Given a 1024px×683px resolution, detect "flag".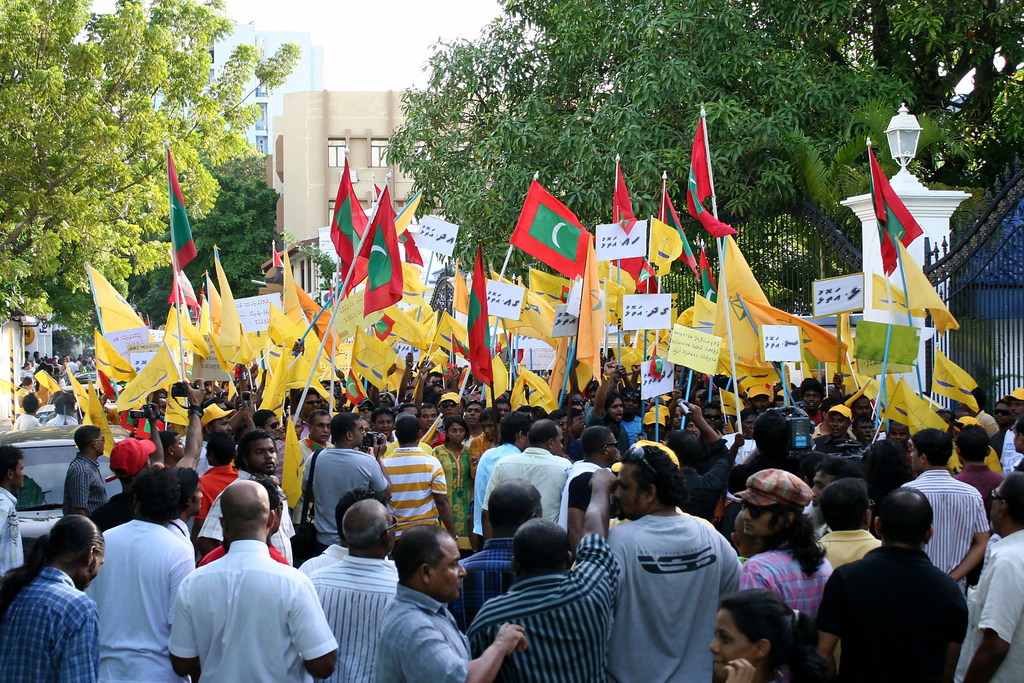
bbox(924, 336, 982, 415).
